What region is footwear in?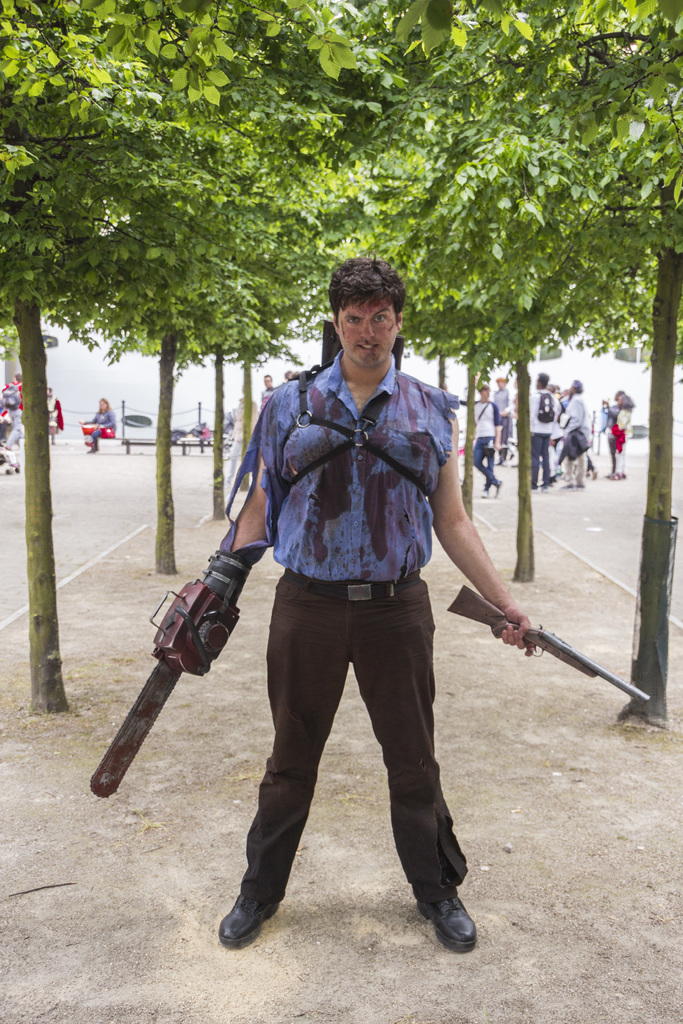
select_region(217, 881, 286, 952).
